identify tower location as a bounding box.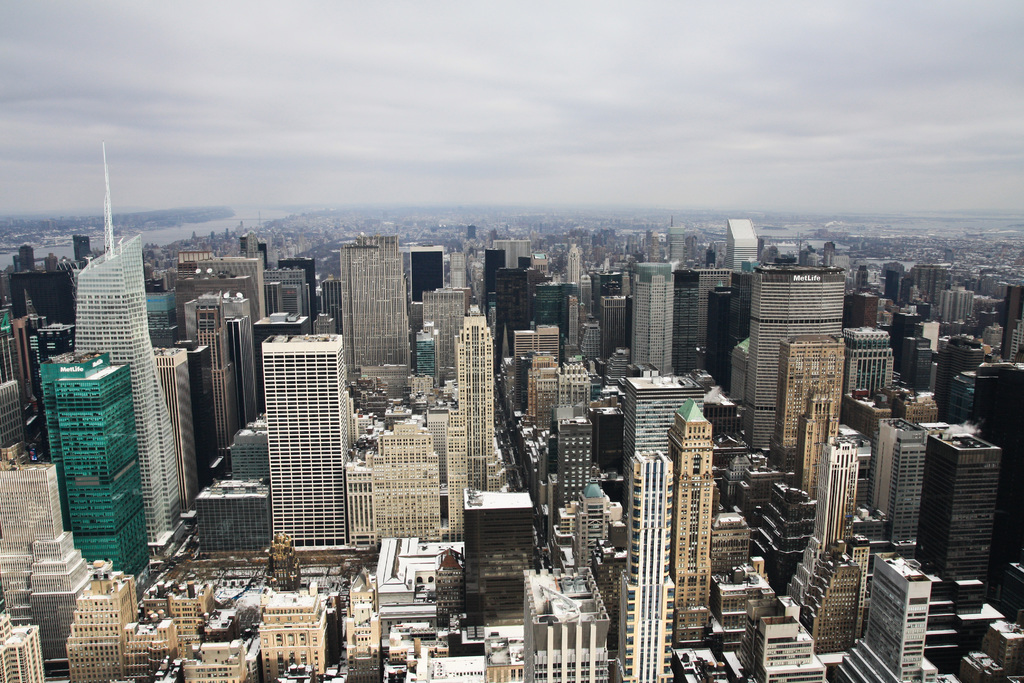
<region>724, 217, 766, 281</region>.
